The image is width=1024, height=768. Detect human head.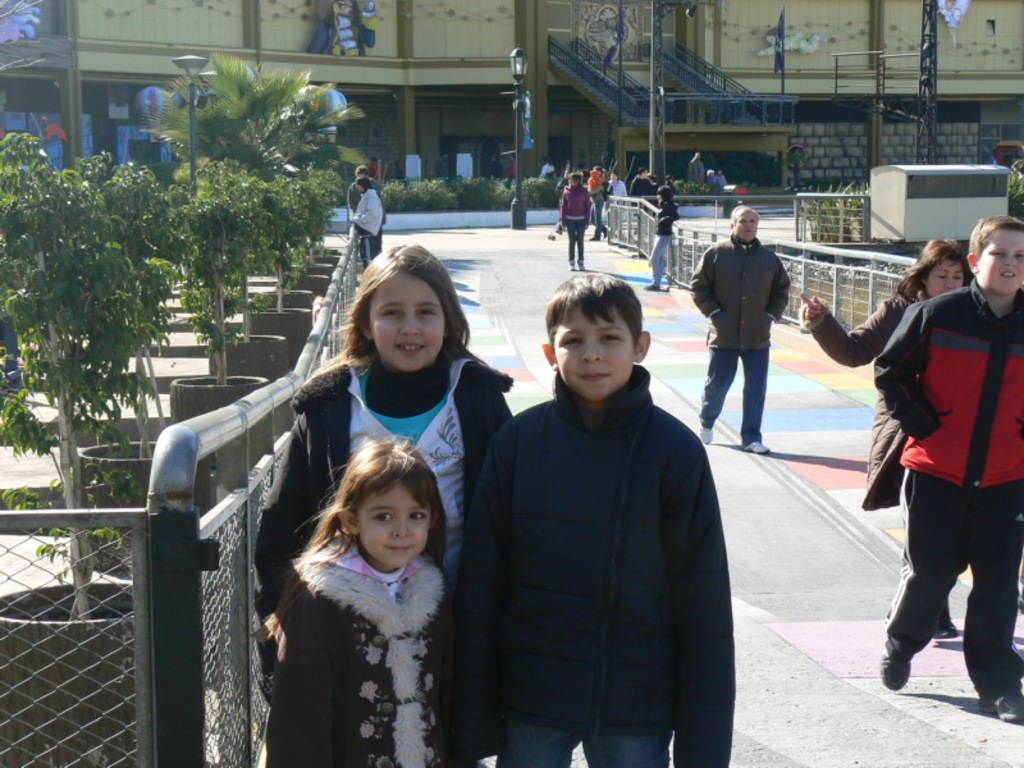
Detection: [589, 164, 605, 175].
